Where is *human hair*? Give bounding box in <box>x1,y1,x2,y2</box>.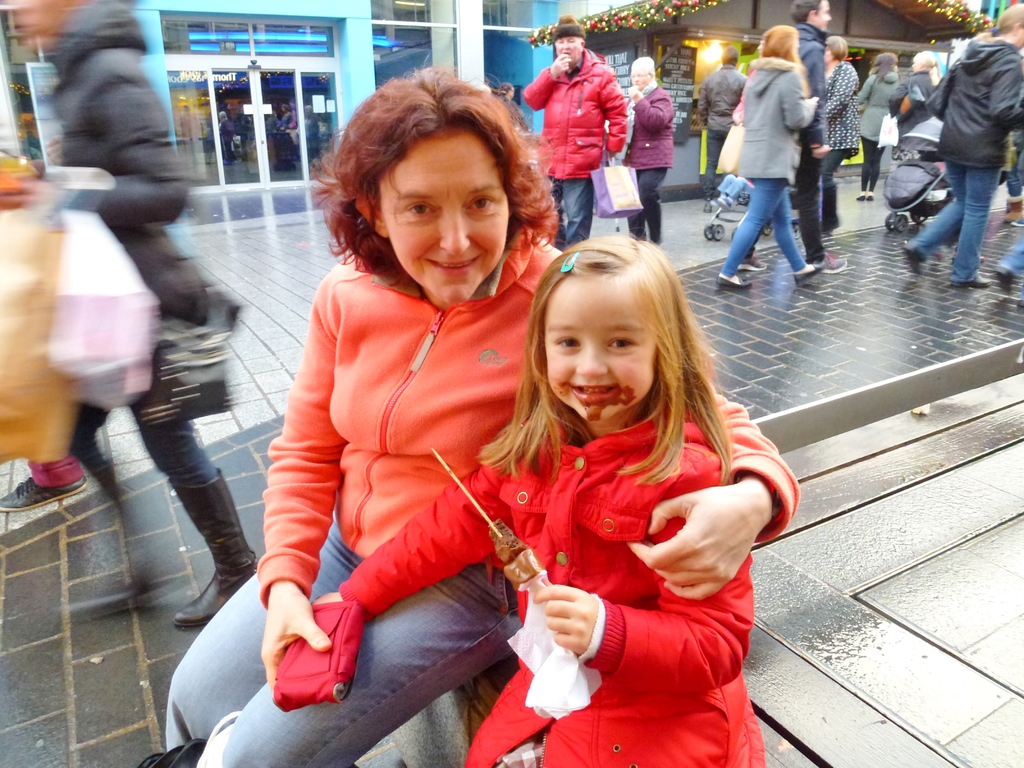
<box>632,54,656,83</box>.
